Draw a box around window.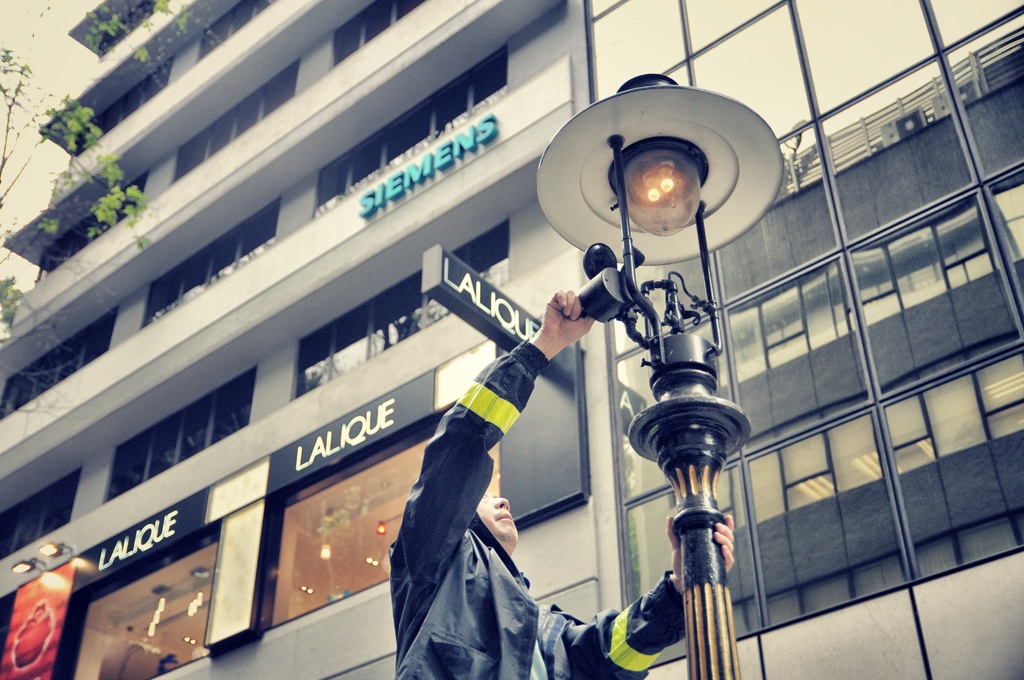
region(67, 53, 178, 153).
